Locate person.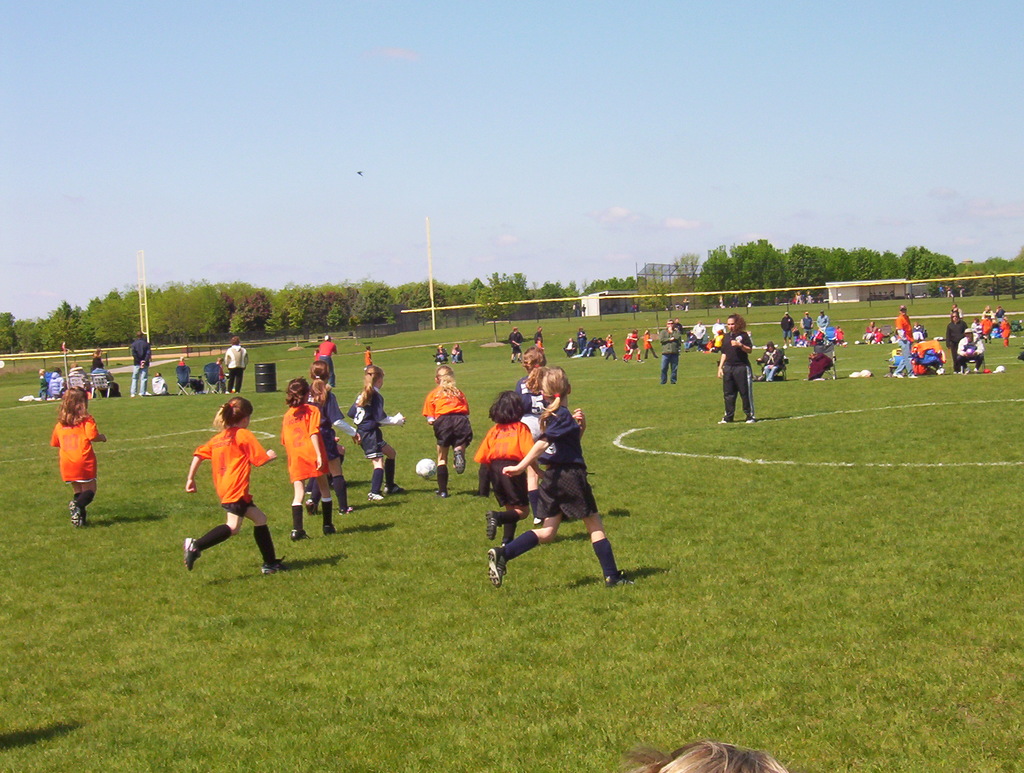
Bounding box: select_region(311, 349, 323, 362).
